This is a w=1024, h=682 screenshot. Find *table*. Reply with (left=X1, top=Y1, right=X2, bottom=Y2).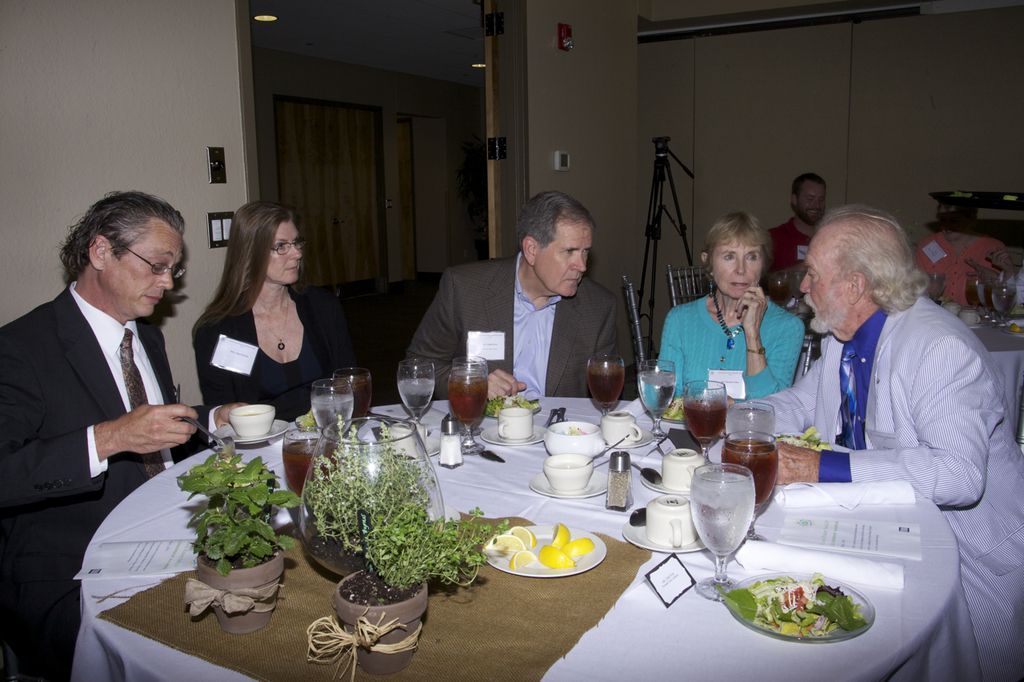
(left=945, top=301, right=1023, bottom=449).
